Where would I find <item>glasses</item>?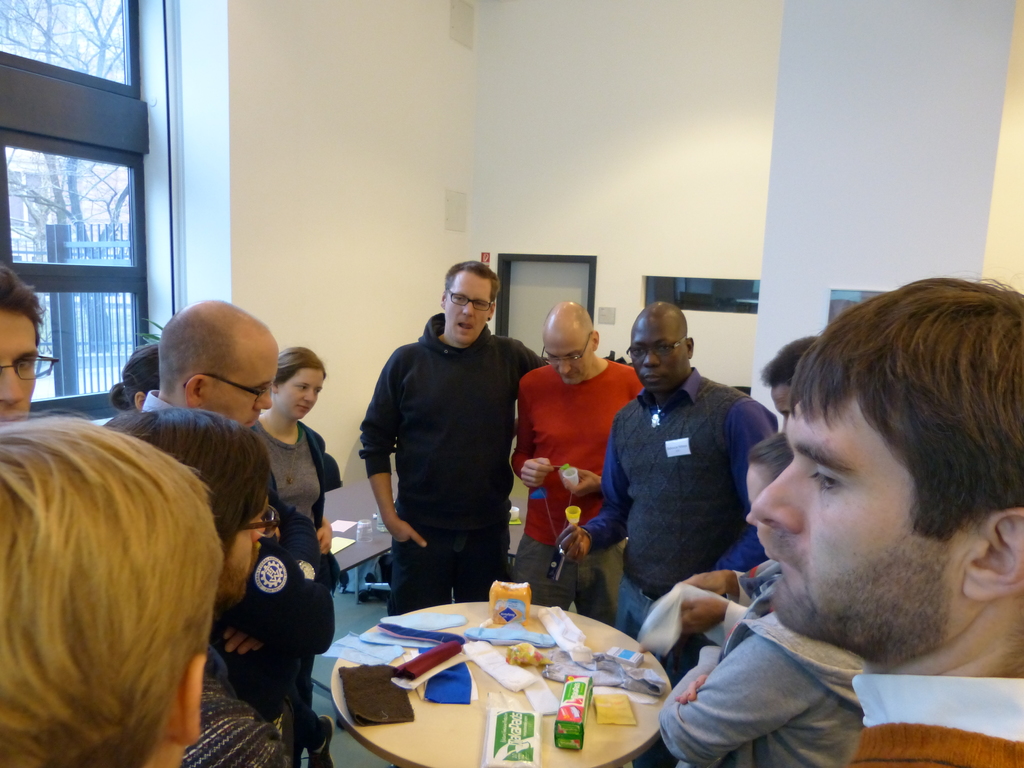
At (left=621, top=332, right=689, bottom=367).
